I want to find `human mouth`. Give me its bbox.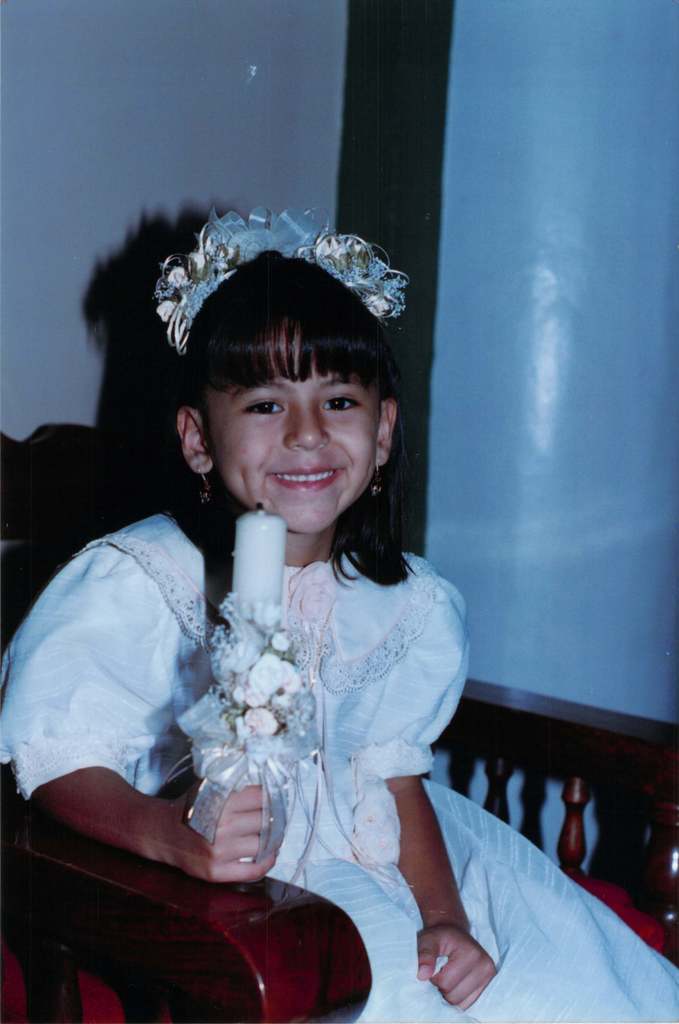
rect(265, 466, 348, 487).
